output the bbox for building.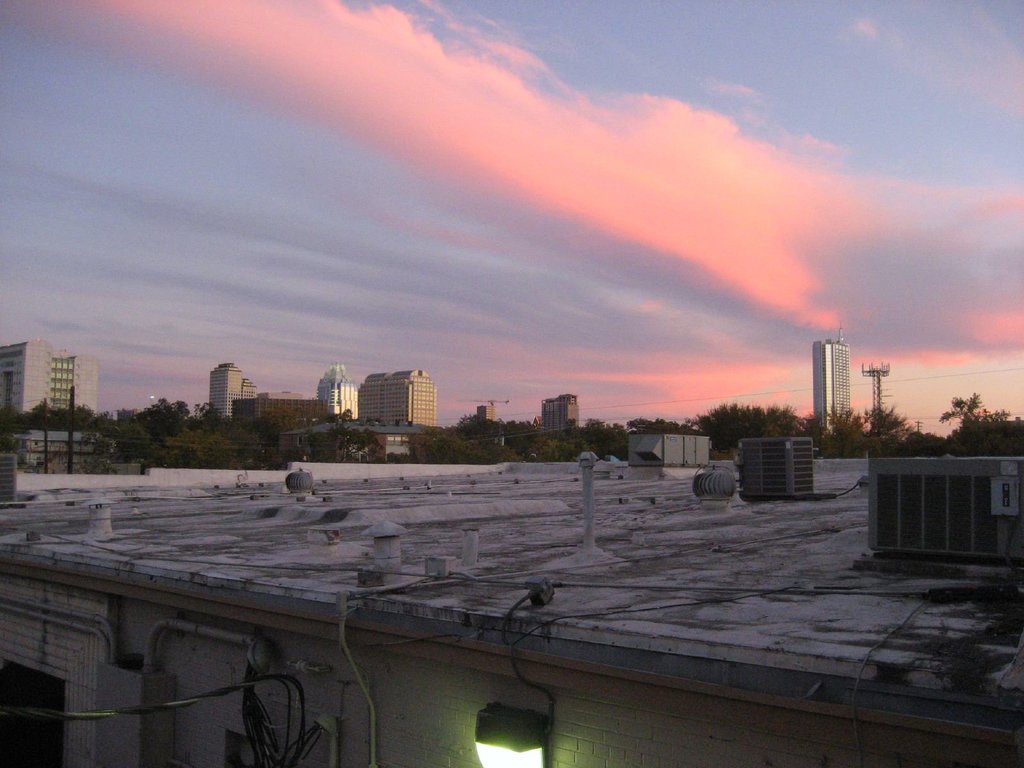
[left=0, top=336, right=94, bottom=422].
